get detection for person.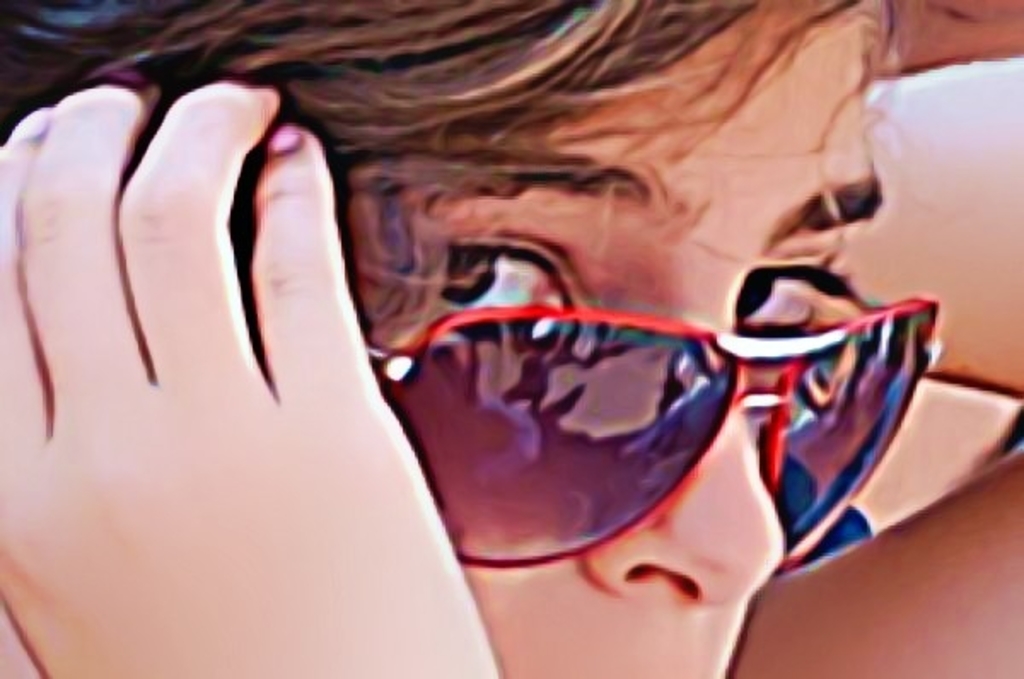
Detection: rect(0, 0, 1022, 677).
